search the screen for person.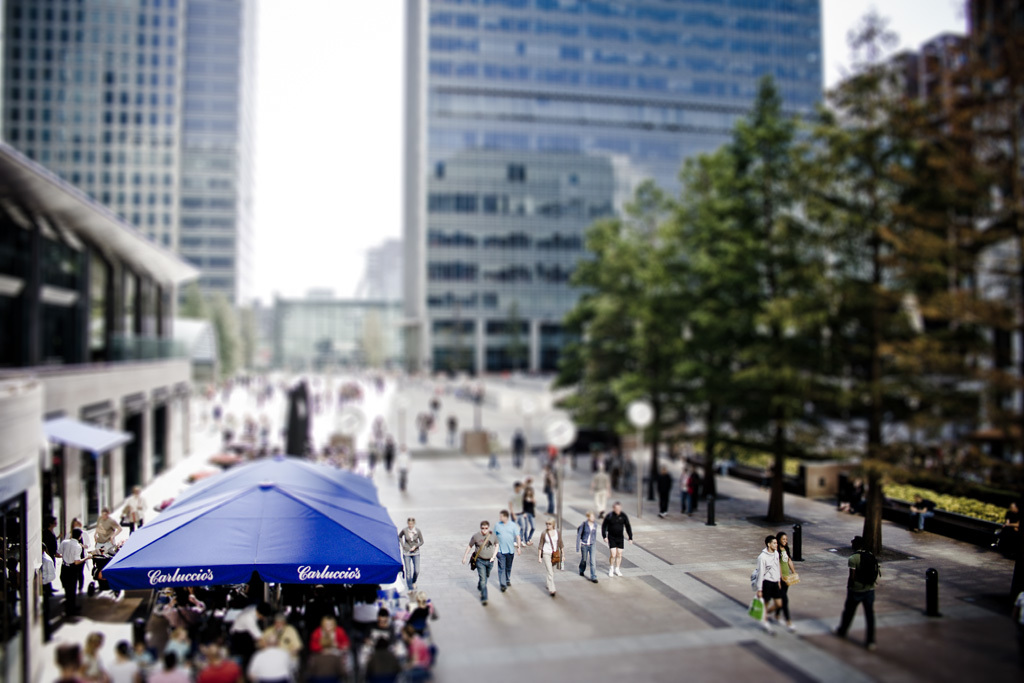
Found at bbox=(832, 478, 865, 518).
